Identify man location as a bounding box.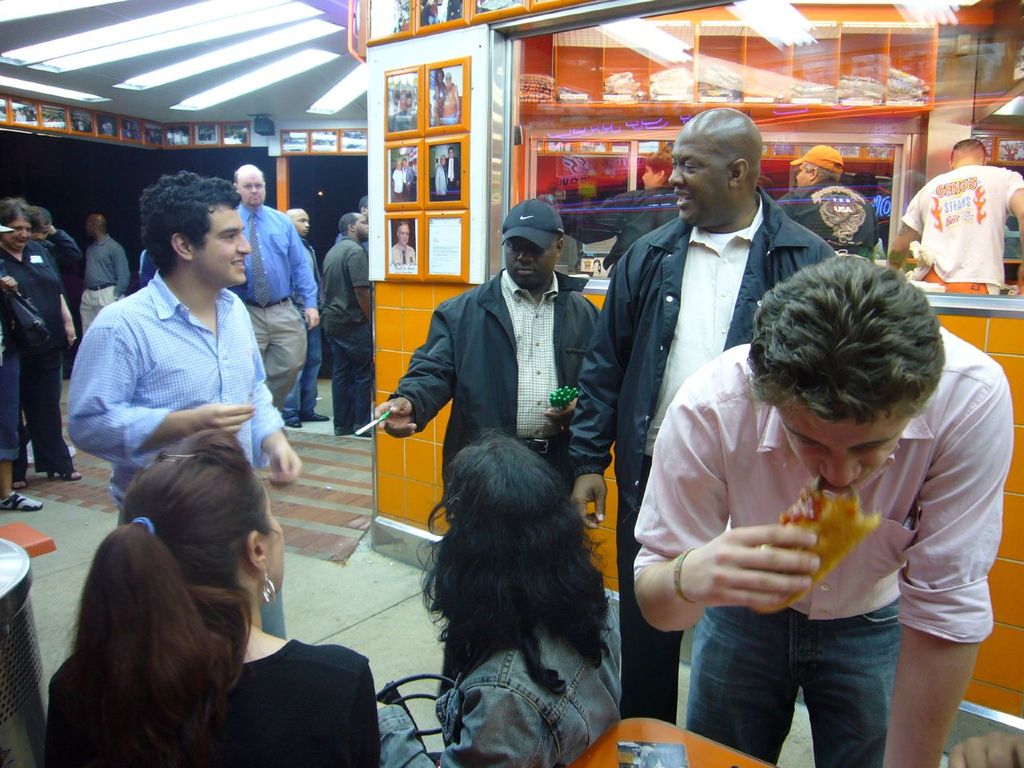
Rect(286, 203, 333, 434).
